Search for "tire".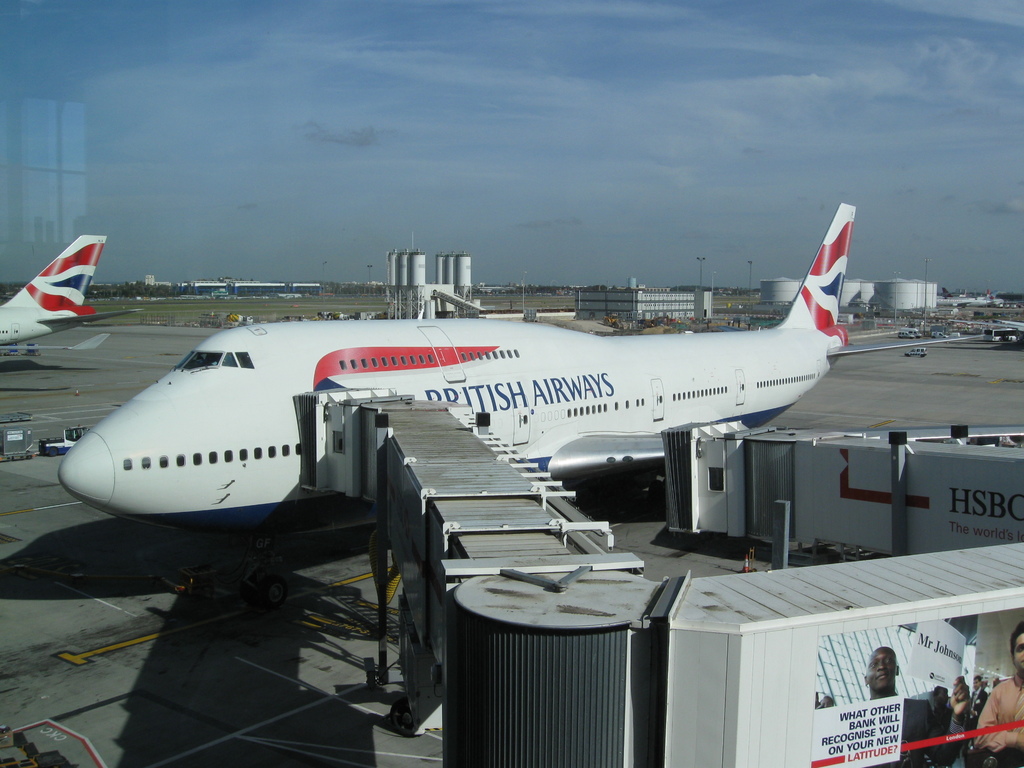
Found at {"x1": 246, "y1": 571, "x2": 264, "y2": 607}.
